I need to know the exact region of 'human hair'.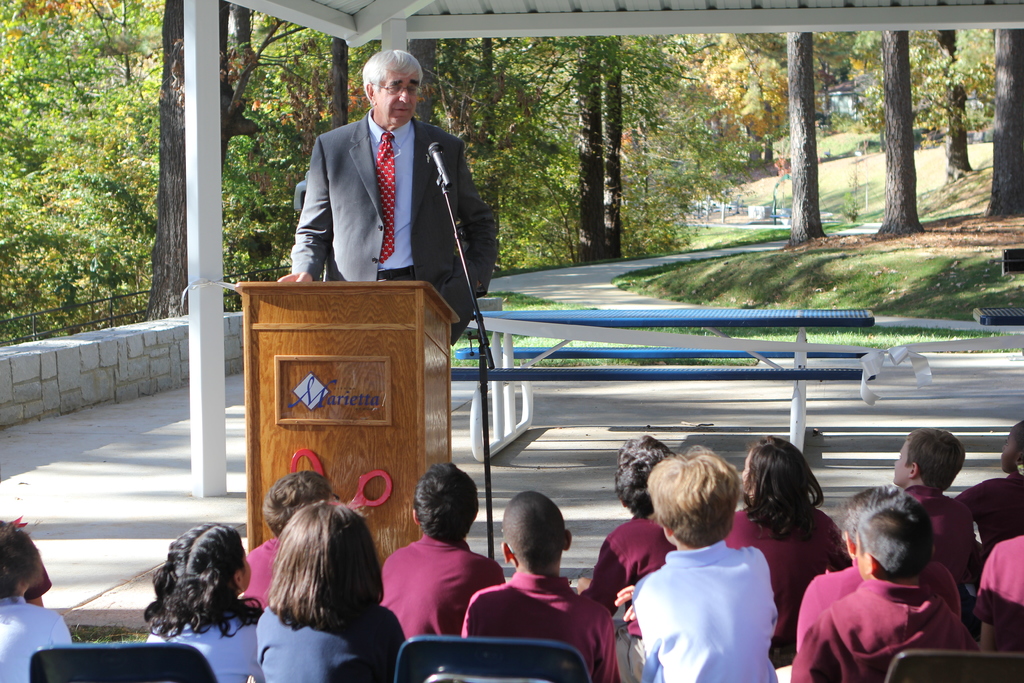
Region: BBox(414, 461, 477, 541).
